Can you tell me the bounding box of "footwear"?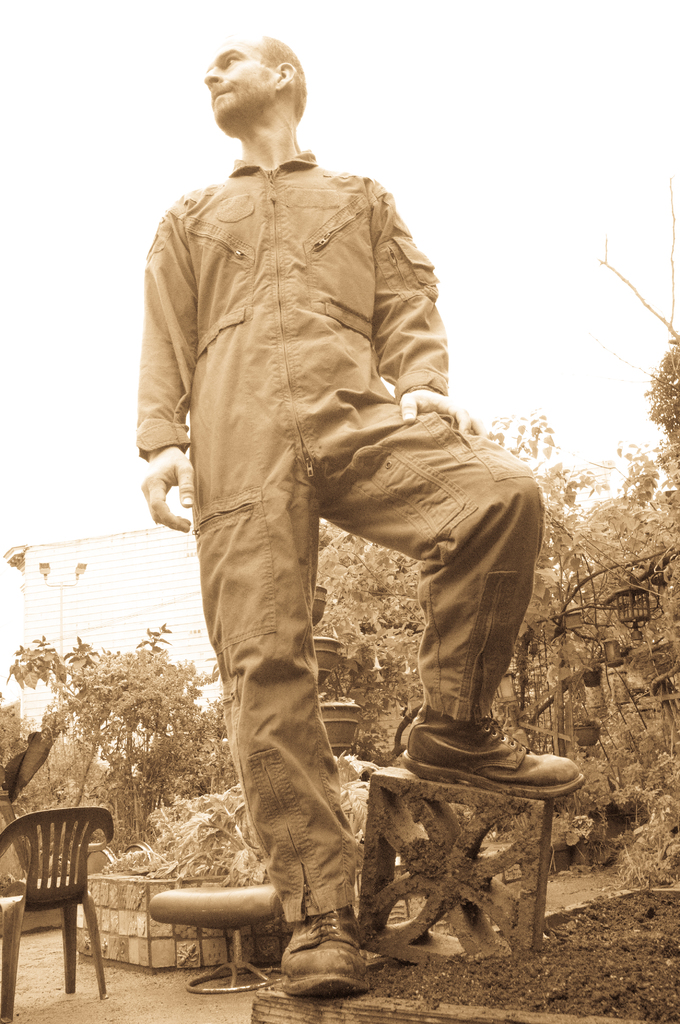
locate(403, 704, 583, 796).
